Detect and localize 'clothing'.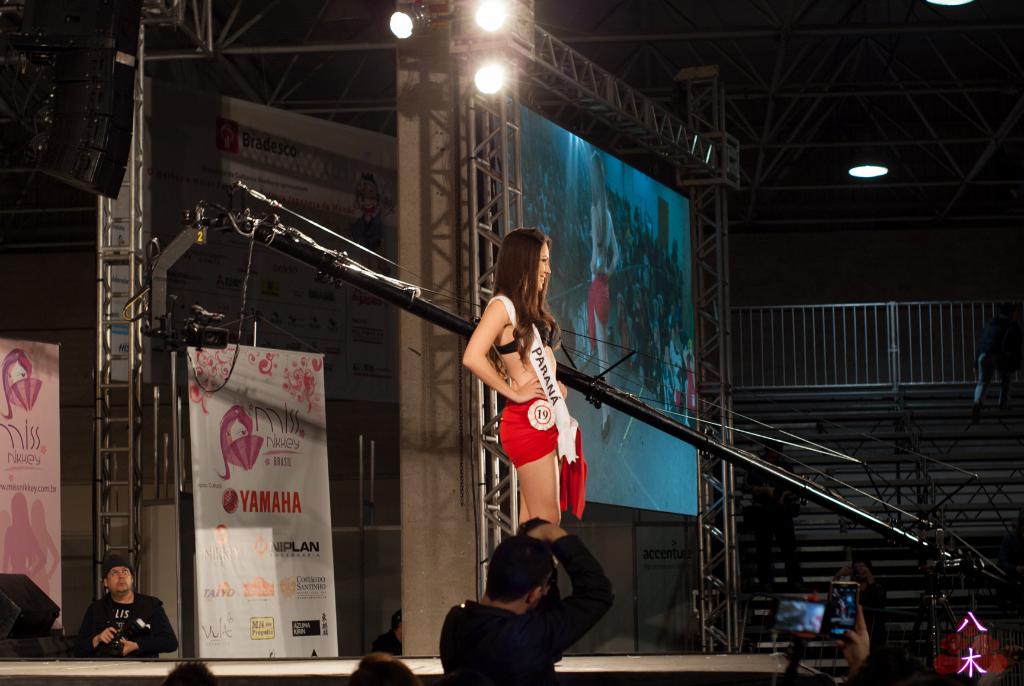
Localized at 433/530/618/685.
